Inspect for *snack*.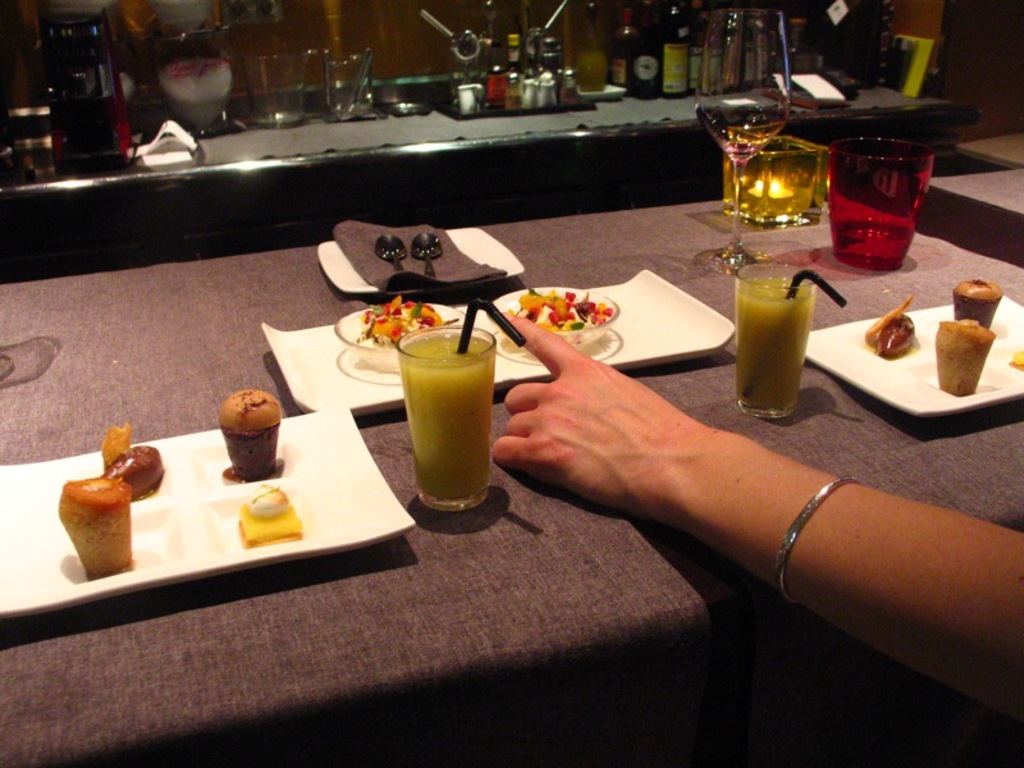
Inspection: <bbox>349, 297, 477, 360</bbox>.
